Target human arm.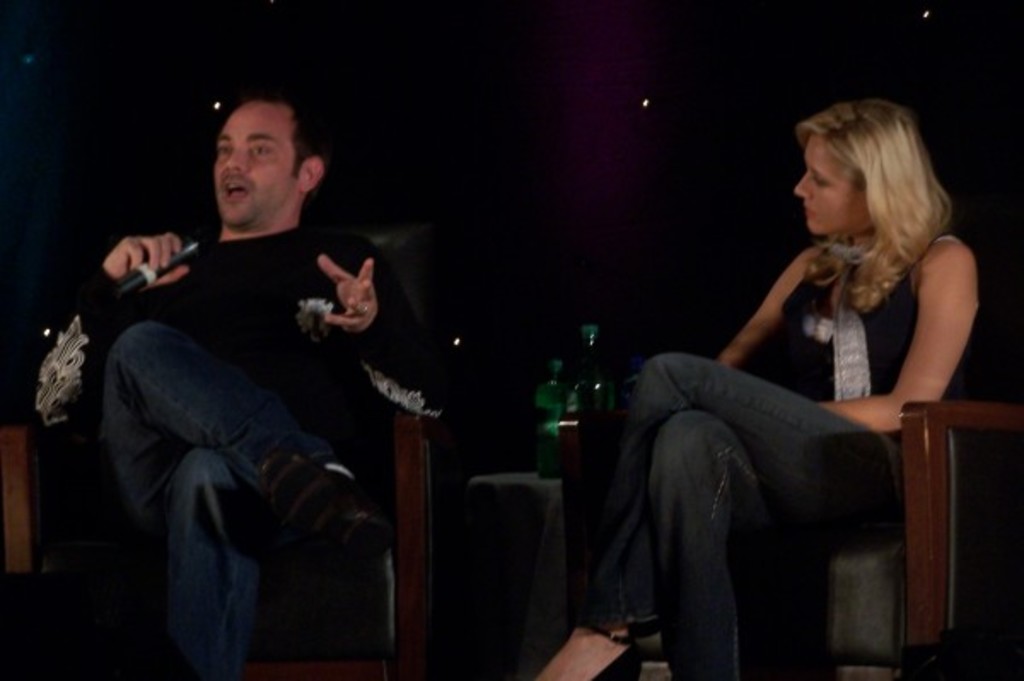
Target region: bbox=(713, 251, 806, 369).
